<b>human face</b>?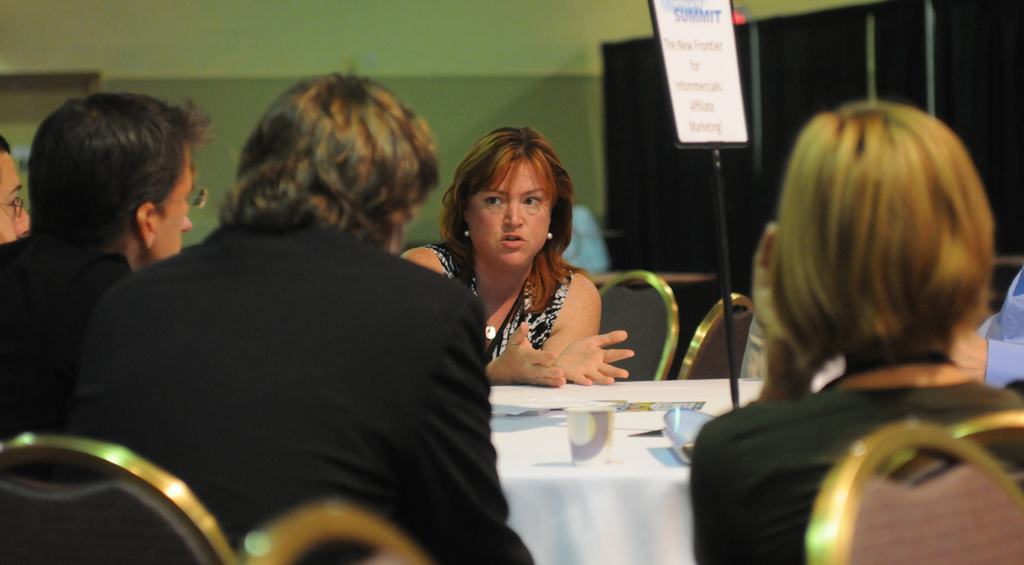
[159,149,195,263]
